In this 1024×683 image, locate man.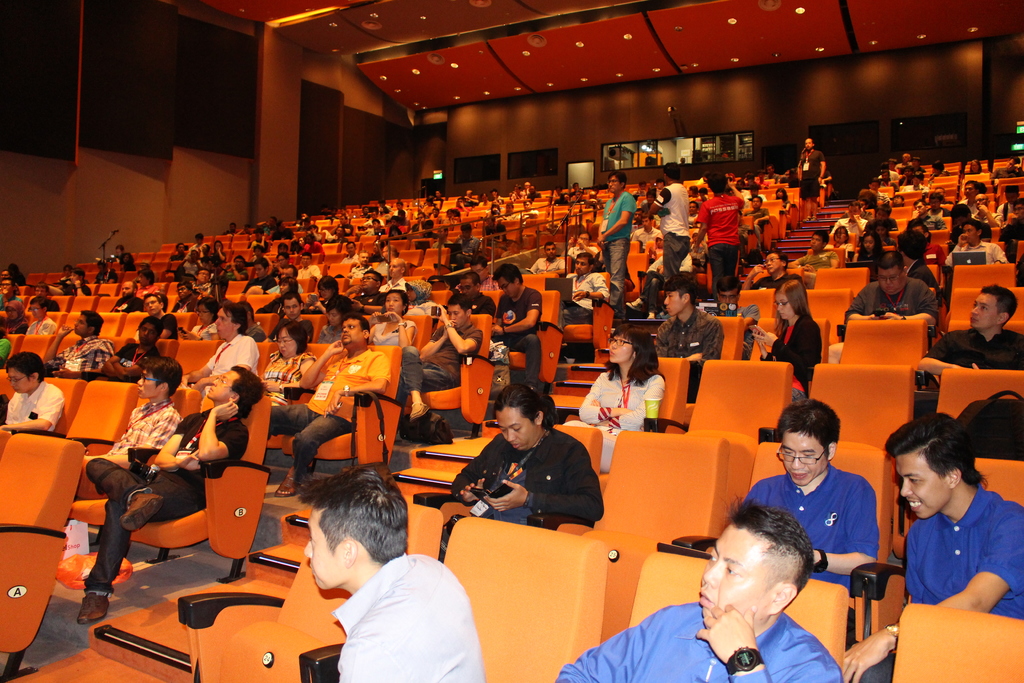
Bounding box: (553, 497, 837, 682).
